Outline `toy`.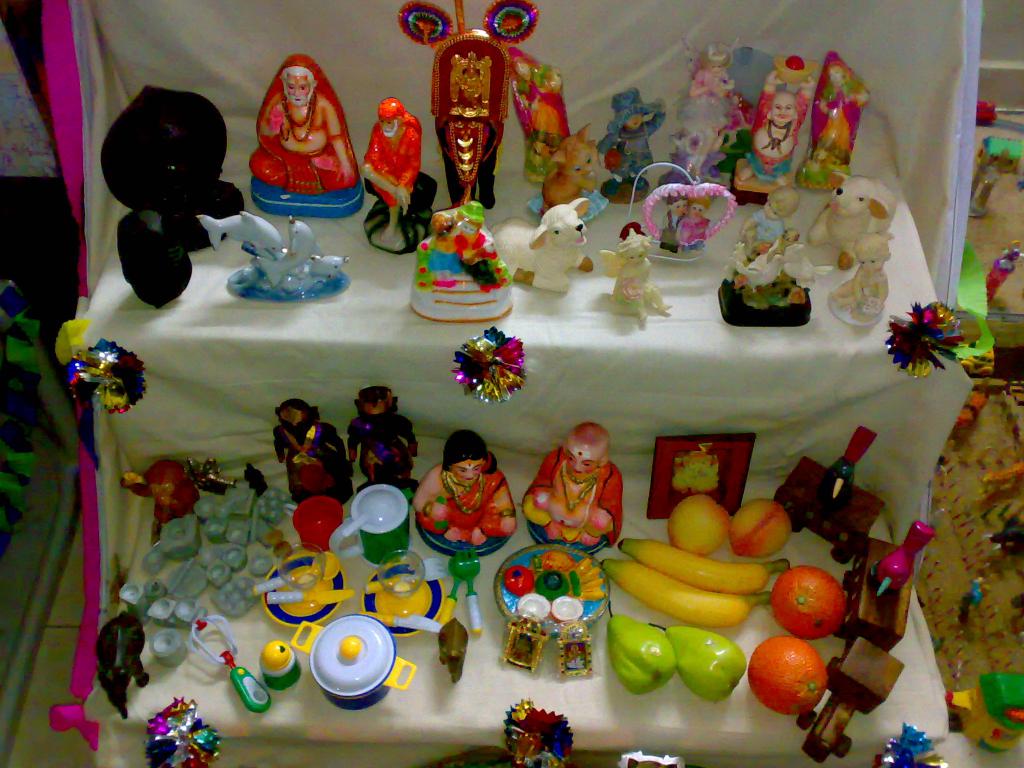
Outline: [left=519, top=420, right=627, bottom=556].
